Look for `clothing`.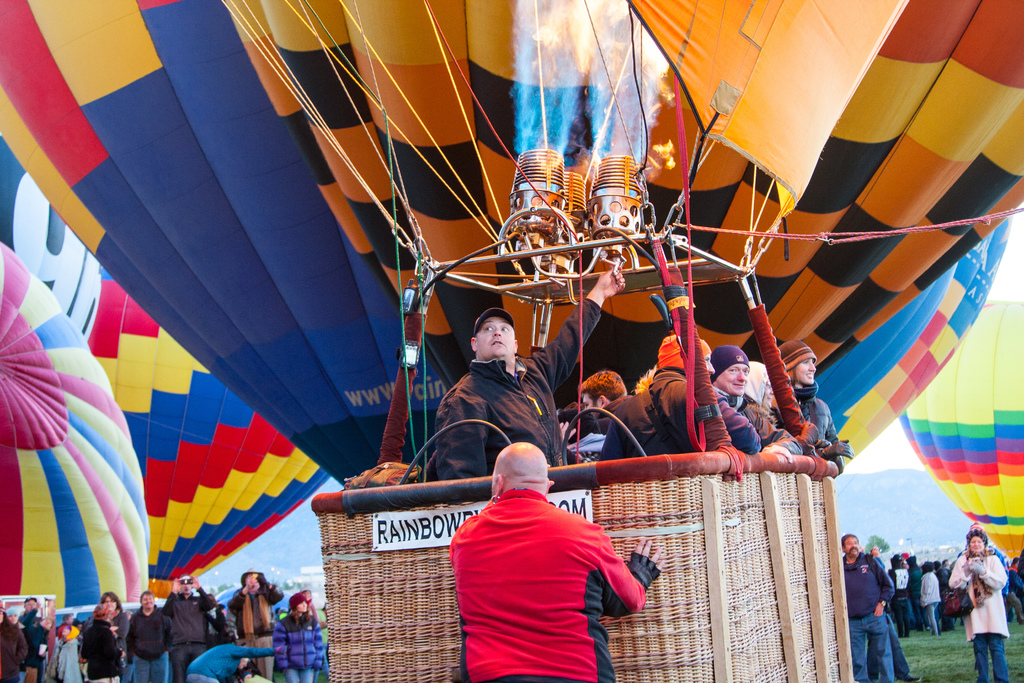
Found: 122:603:168:682.
